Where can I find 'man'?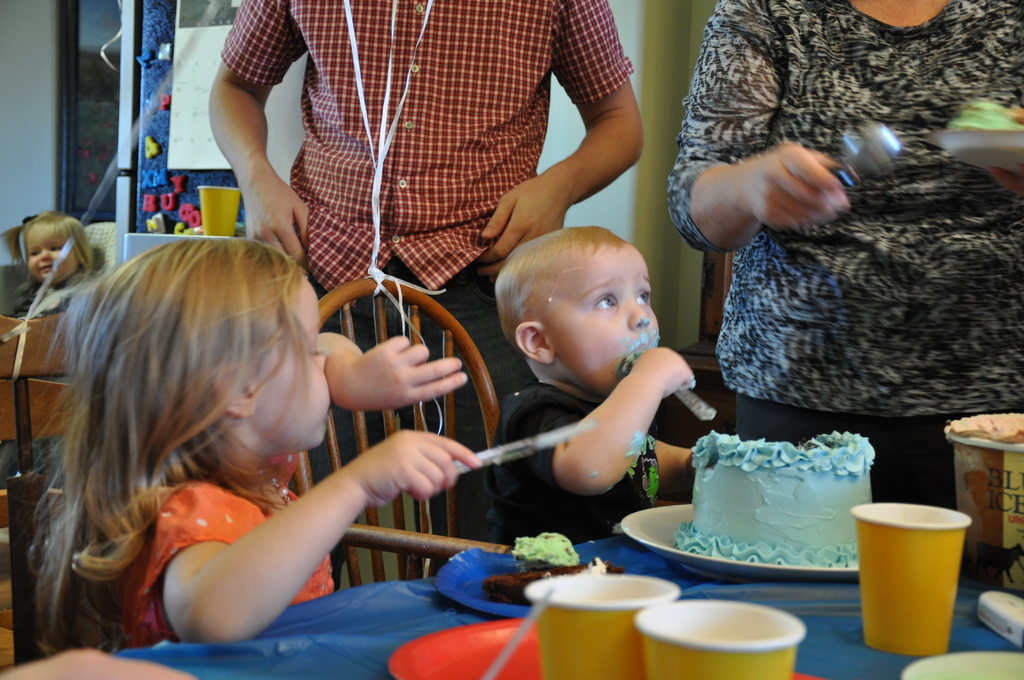
You can find it at [218, 0, 641, 425].
